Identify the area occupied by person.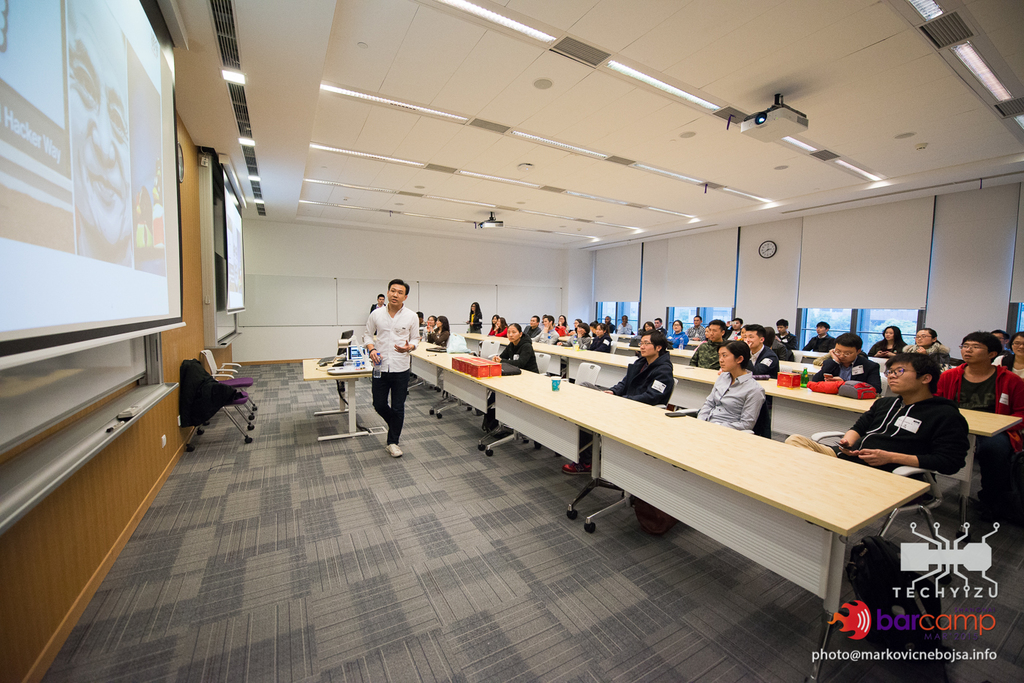
Area: {"left": 417, "top": 312, "right": 437, "bottom": 341}.
